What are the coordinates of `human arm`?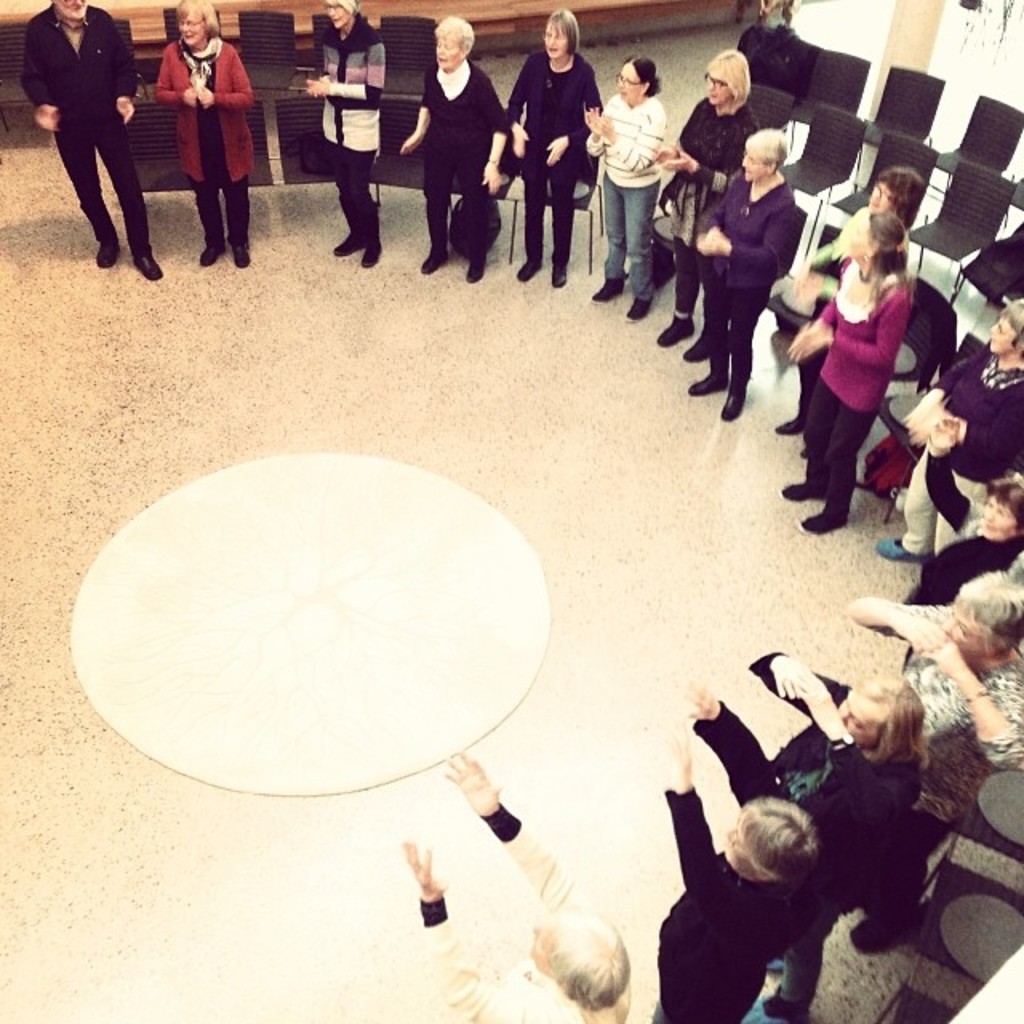
445,746,605,910.
